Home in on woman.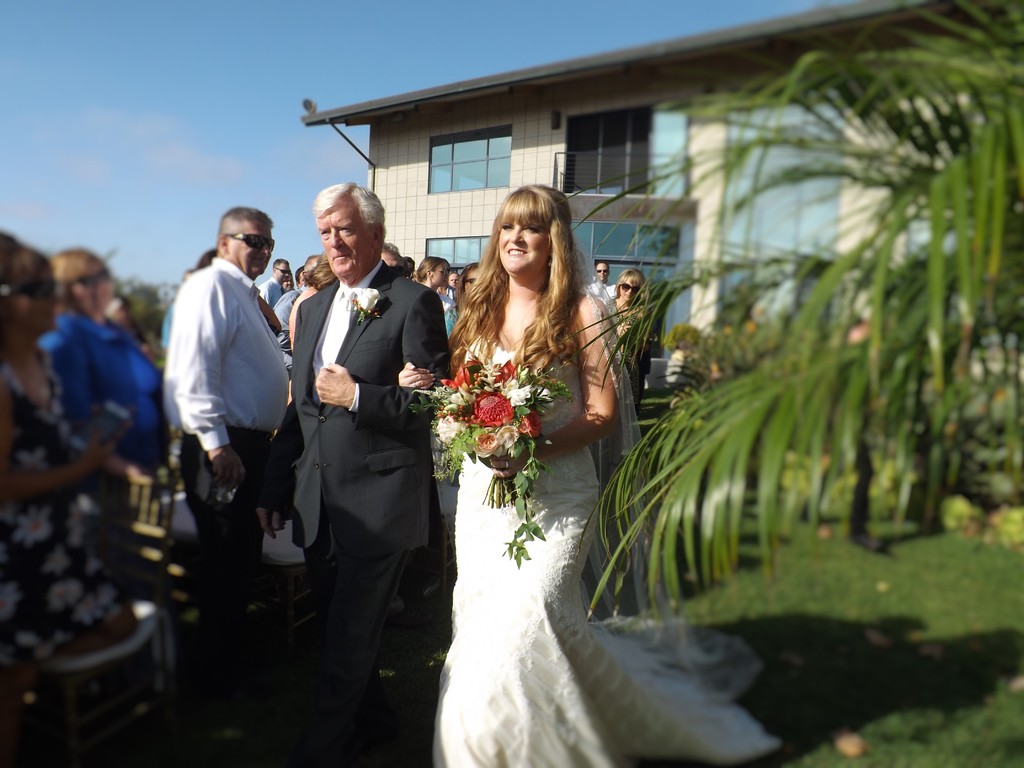
Homed in at bbox(452, 263, 490, 320).
